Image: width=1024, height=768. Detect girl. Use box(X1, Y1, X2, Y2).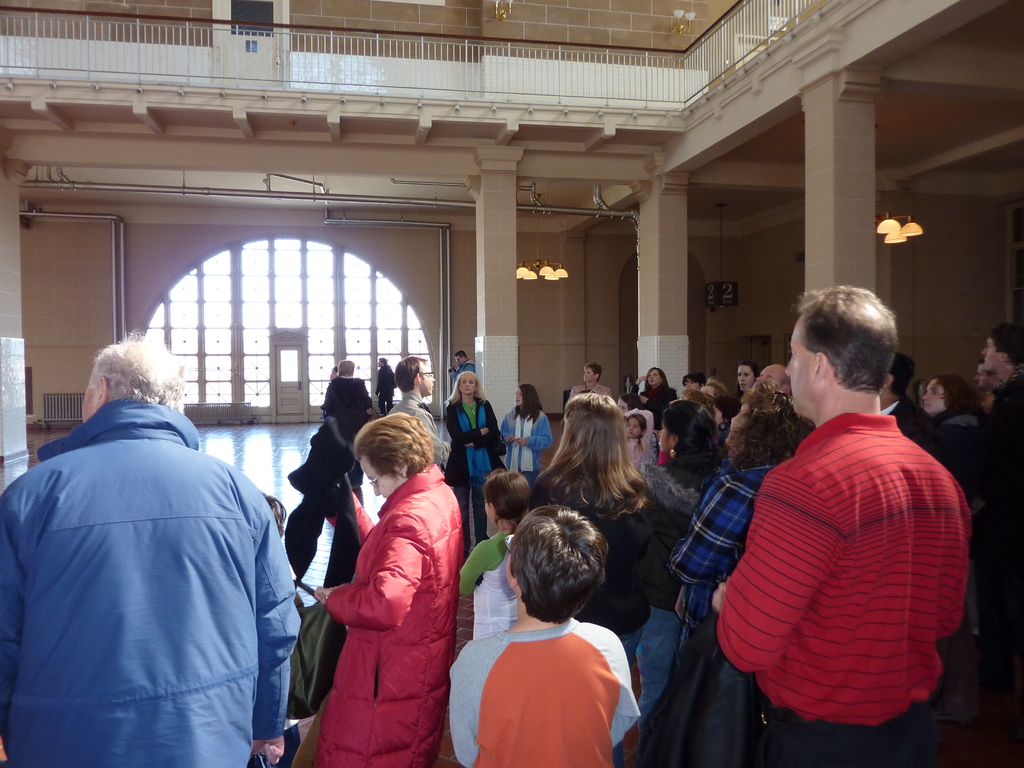
box(629, 367, 681, 421).
